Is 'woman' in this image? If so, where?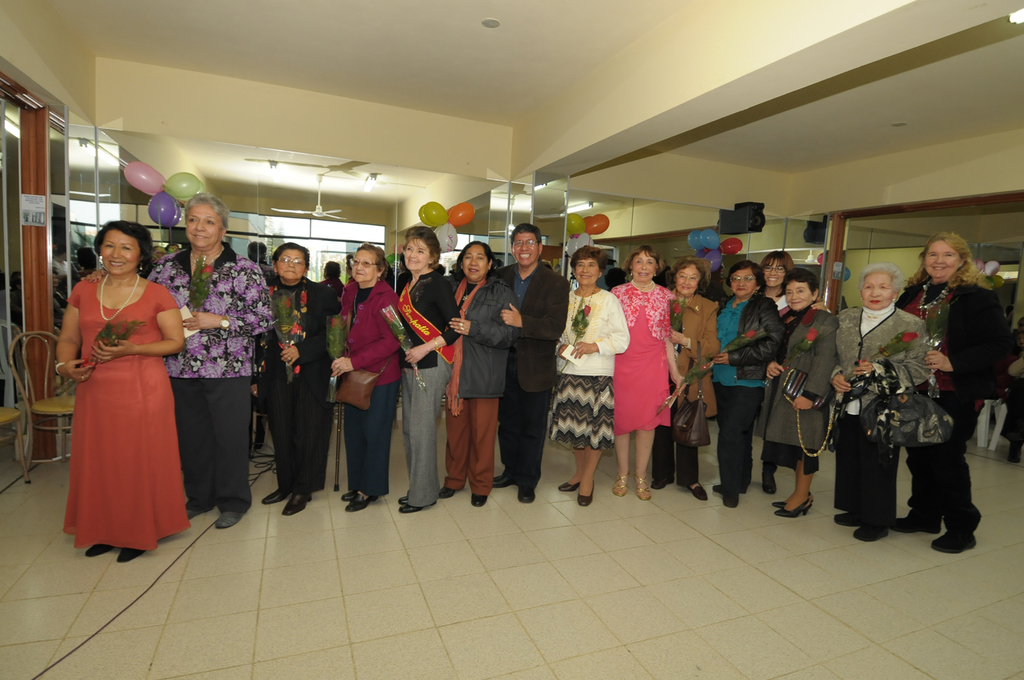
Yes, at box=[328, 240, 401, 515].
